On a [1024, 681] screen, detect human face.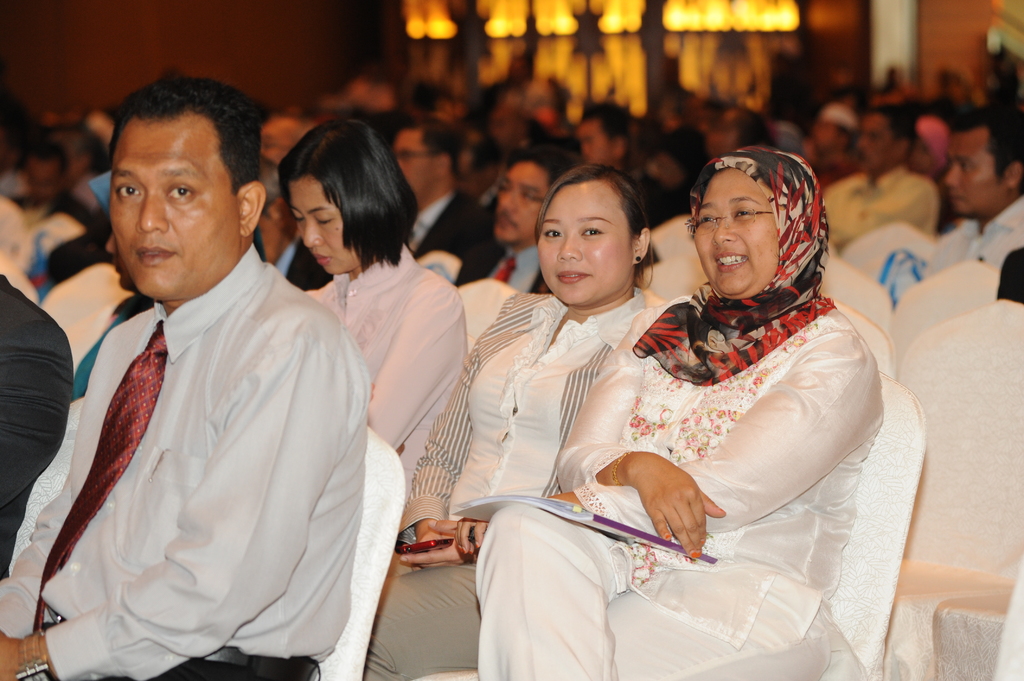
box=[394, 133, 436, 191].
